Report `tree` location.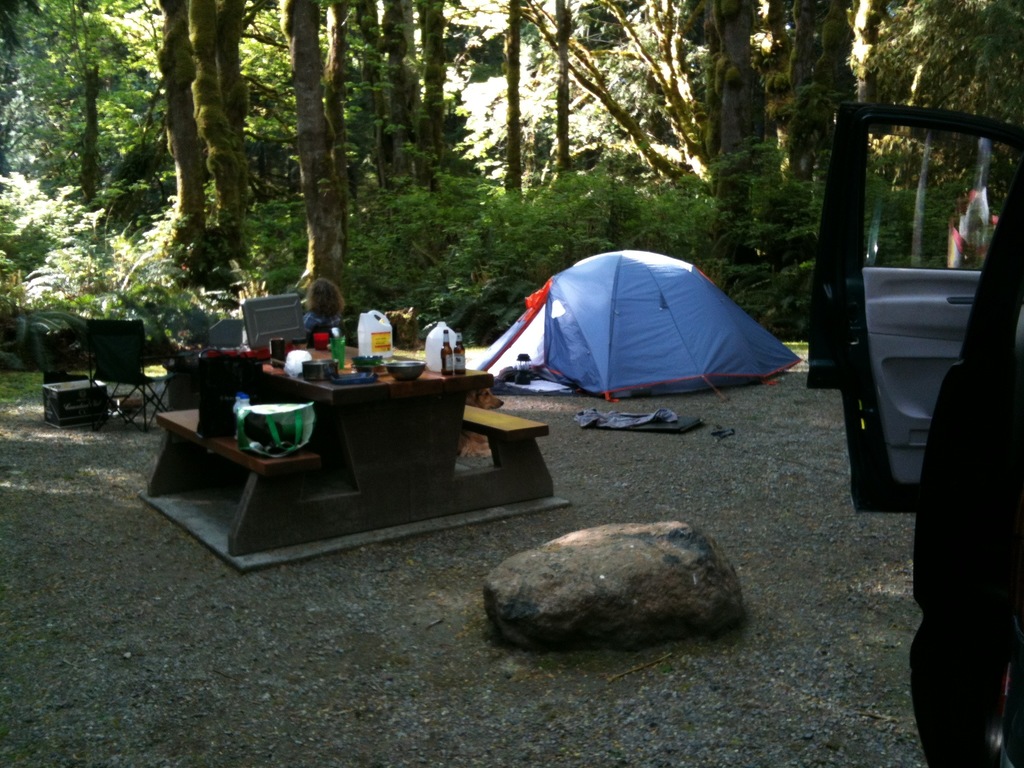
Report: 677 1 778 294.
